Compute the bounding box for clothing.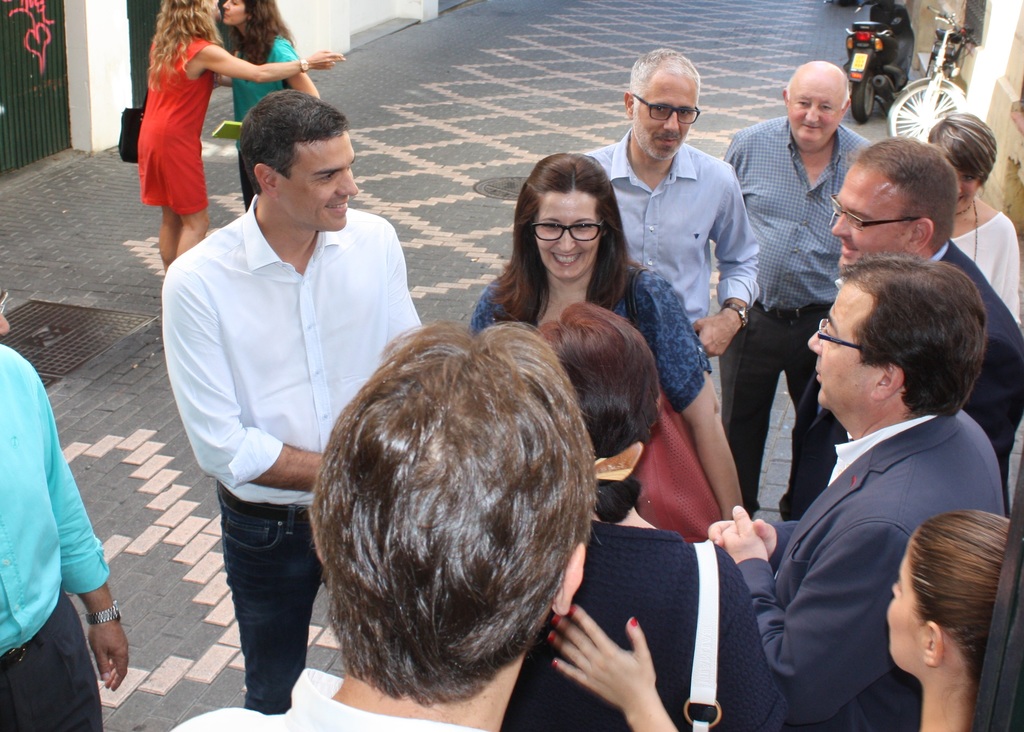
box=[217, 480, 326, 713].
